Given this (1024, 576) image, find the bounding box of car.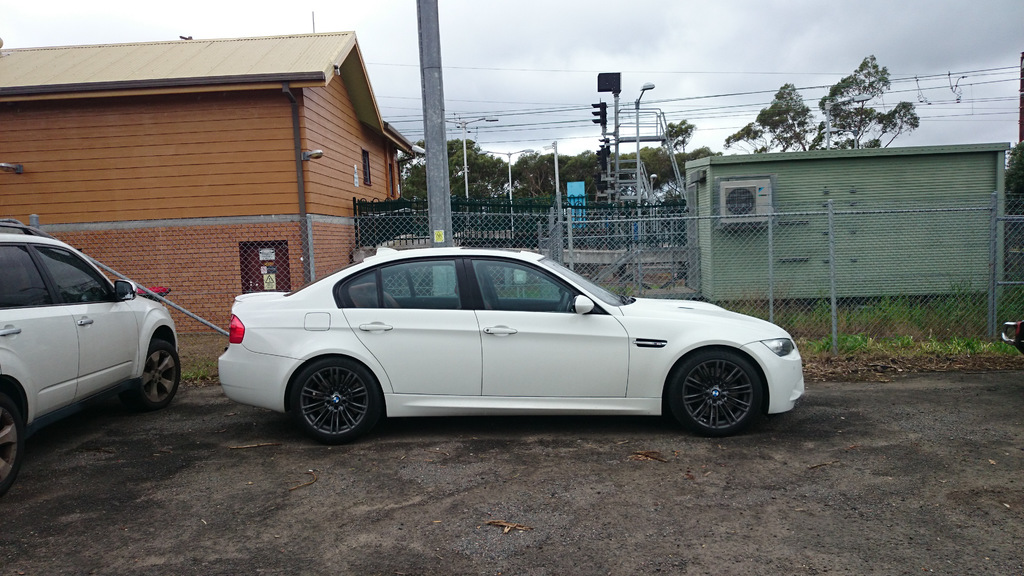
left=0, top=217, right=182, bottom=492.
